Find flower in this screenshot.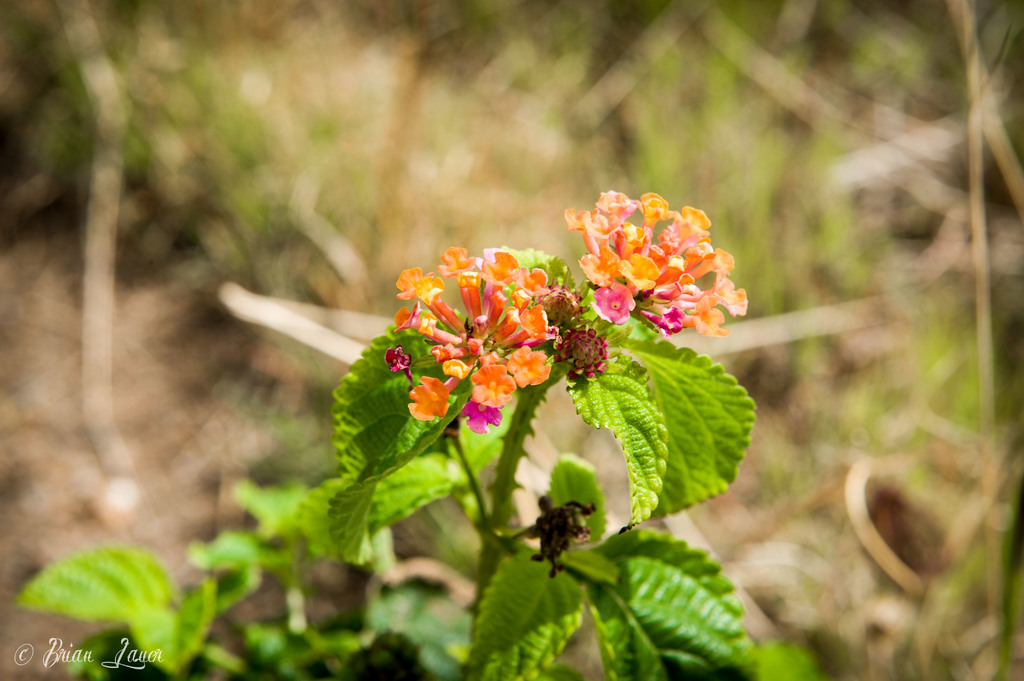
The bounding box for flower is left=410, top=373, right=447, bottom=414.
